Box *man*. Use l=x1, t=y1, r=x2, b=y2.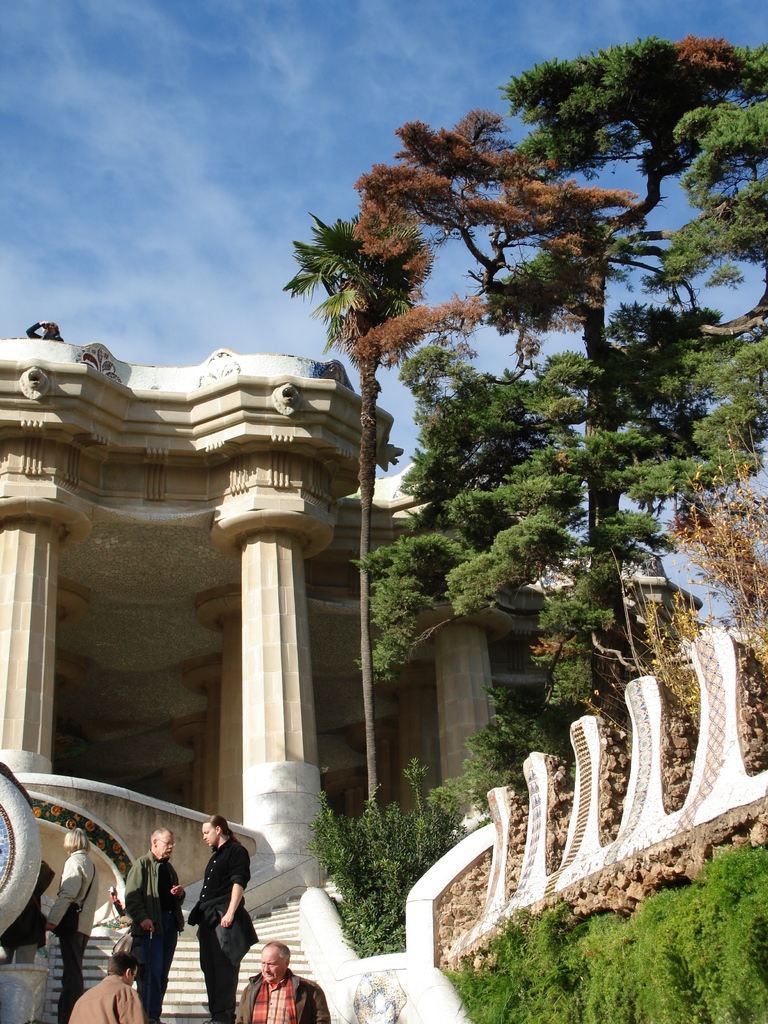
l=50, t=825, r=97, b=1023.
